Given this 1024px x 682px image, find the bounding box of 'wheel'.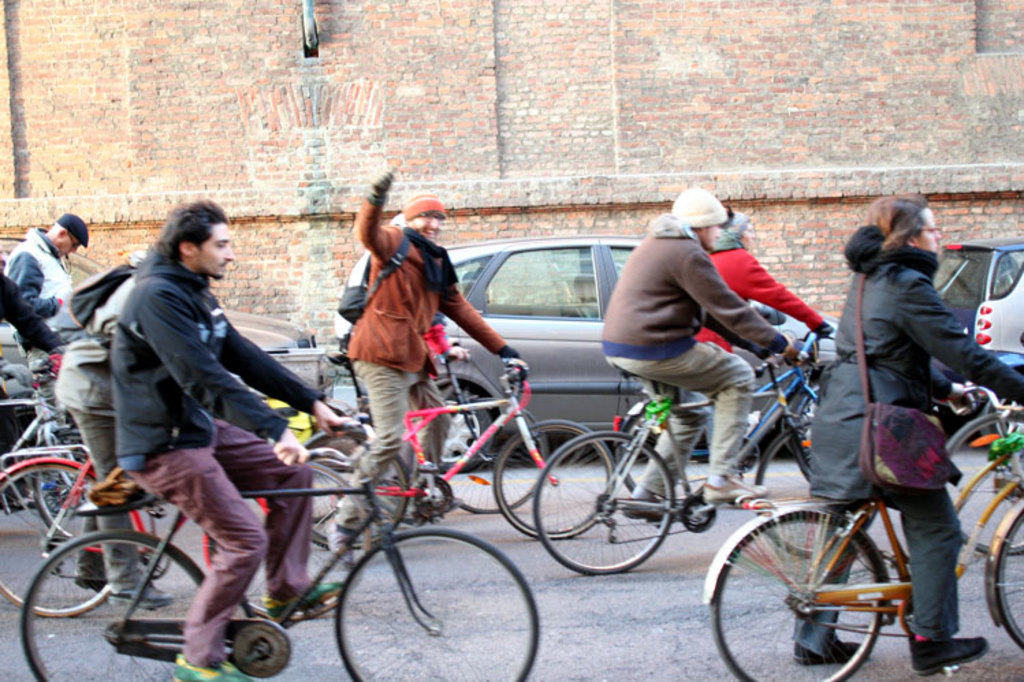
(left=997, top=513, right=1023, bottom=653).
